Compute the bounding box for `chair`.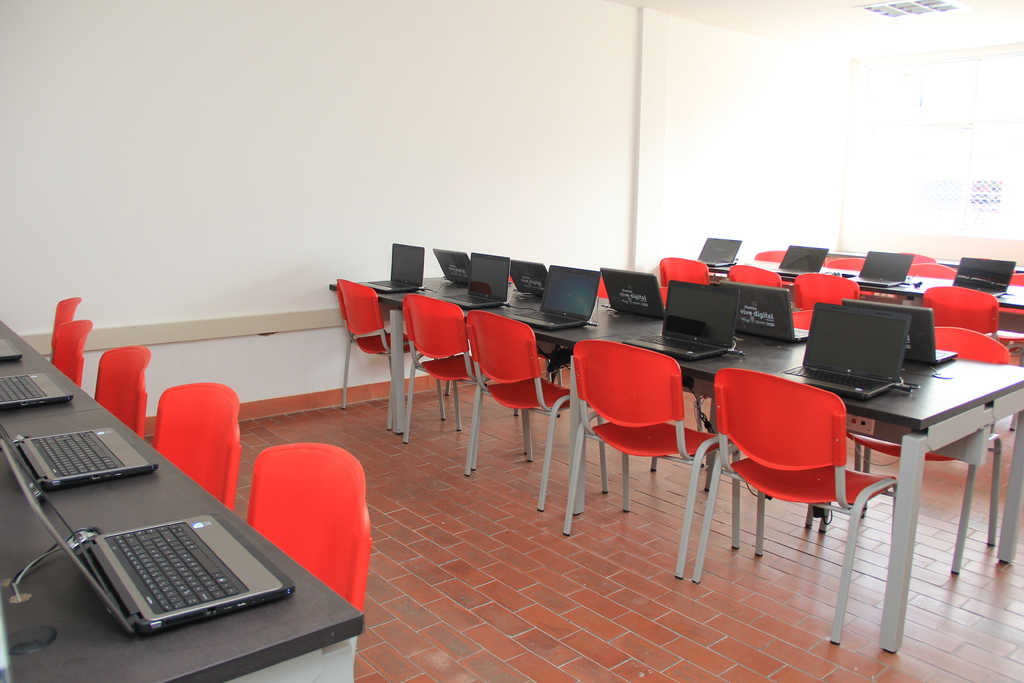
rect(659, 287, 668, 309).
